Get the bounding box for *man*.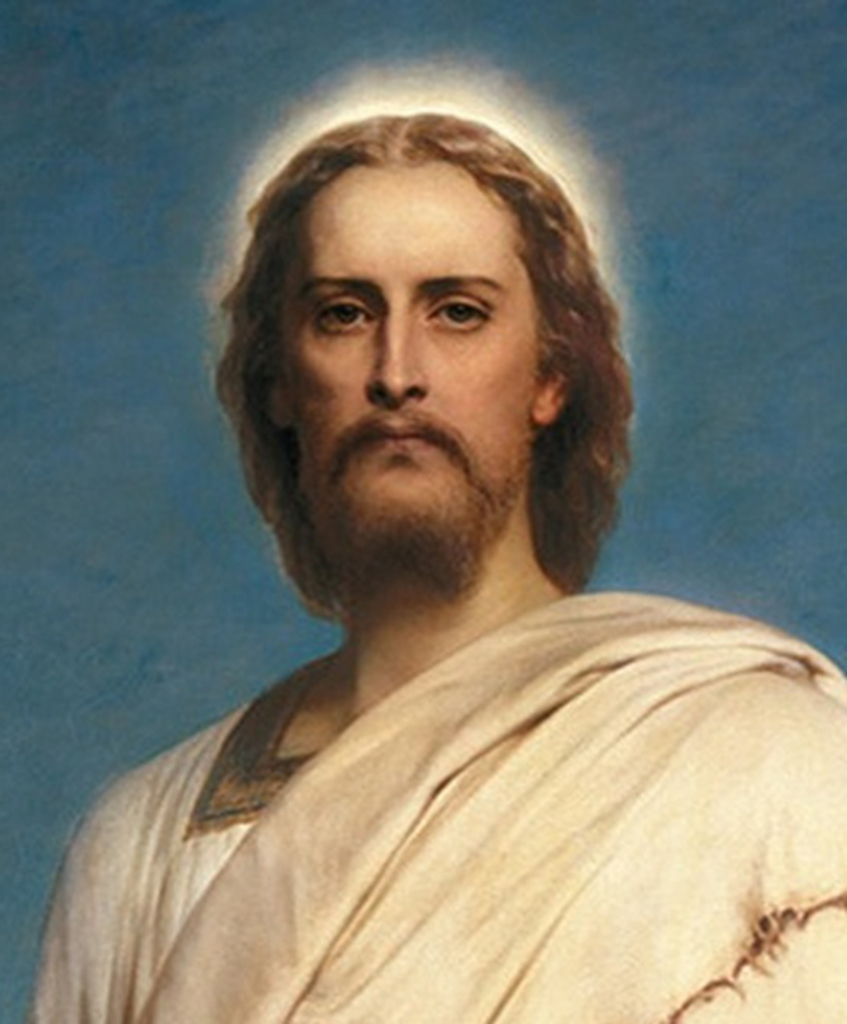
<box>45,106,841,1011</box>.
